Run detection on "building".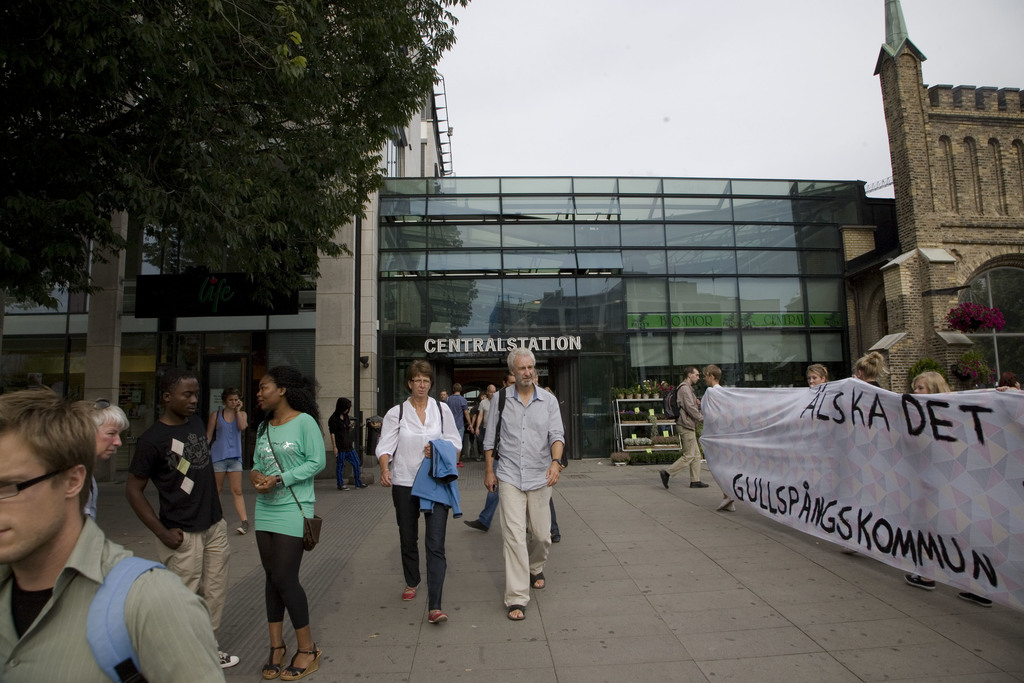
Result: BBox(834, 0, 1023, 398).
